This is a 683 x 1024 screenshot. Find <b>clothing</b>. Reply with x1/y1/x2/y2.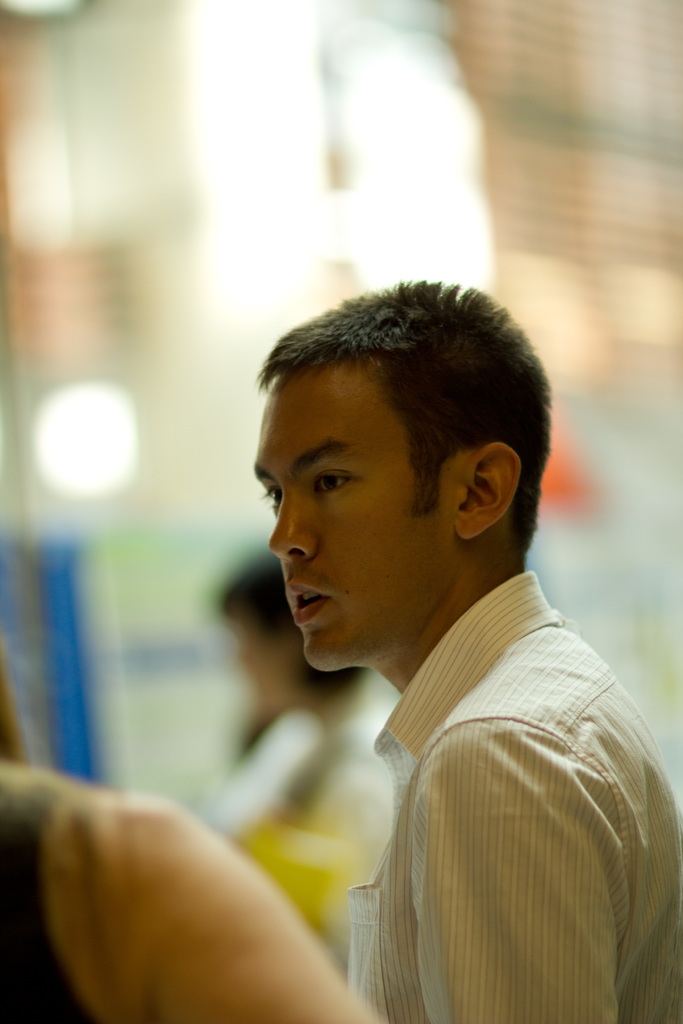
0/769/99/1020.
